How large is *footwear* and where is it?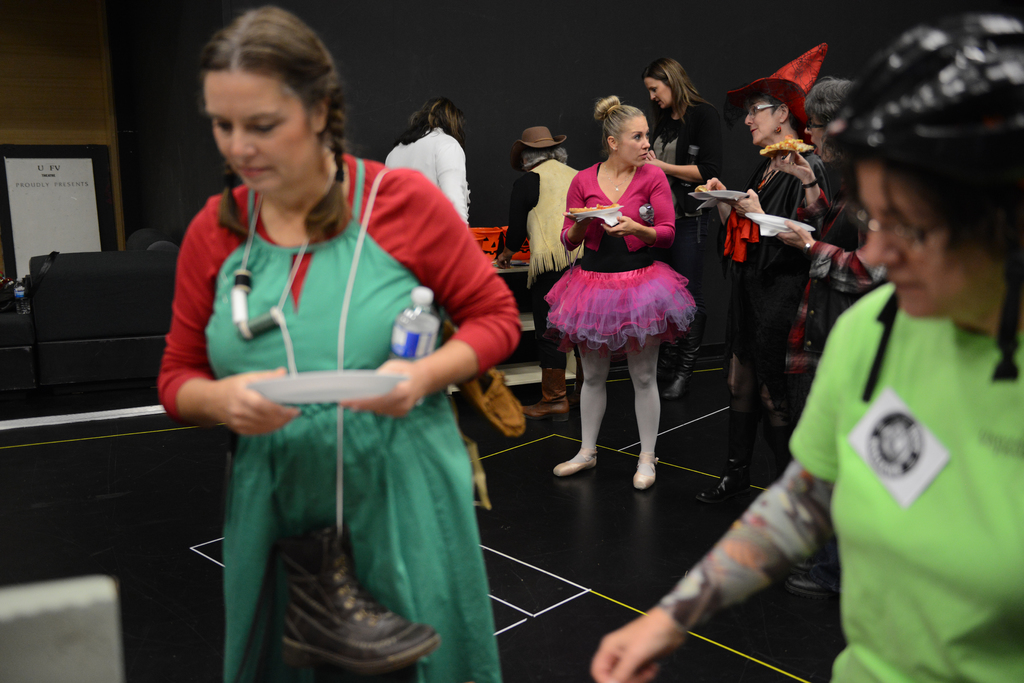
Bounding box: 785/568/837/597.
